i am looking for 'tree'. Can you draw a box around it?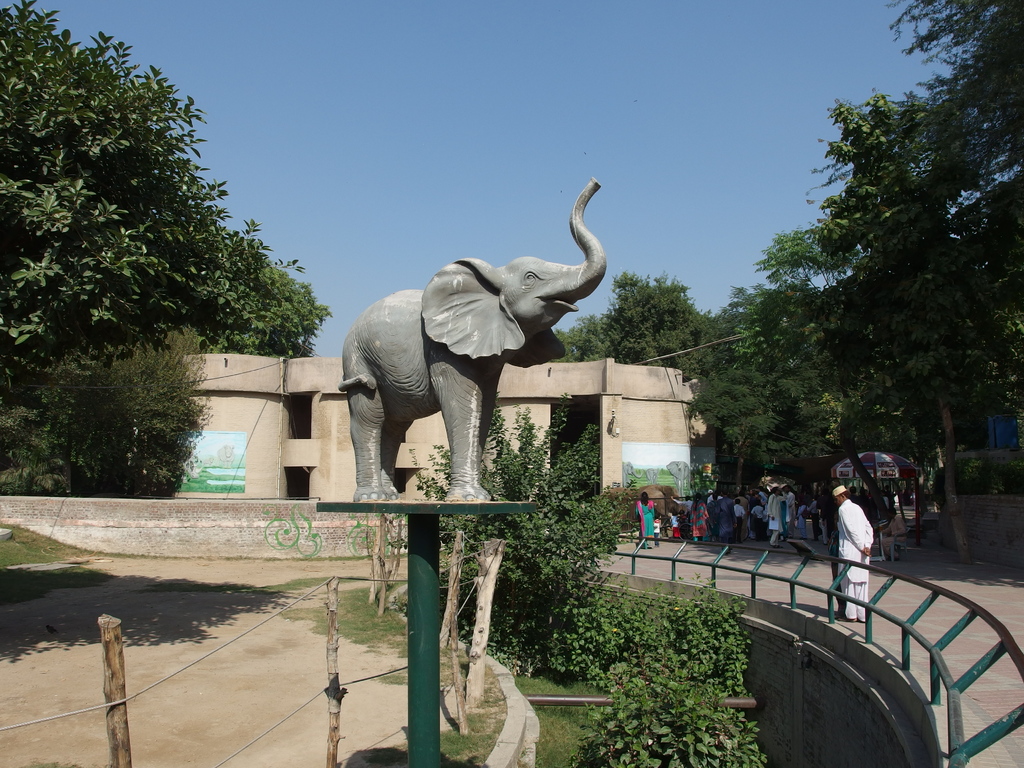
Sure, the bounding box is 549 276 750 484.
